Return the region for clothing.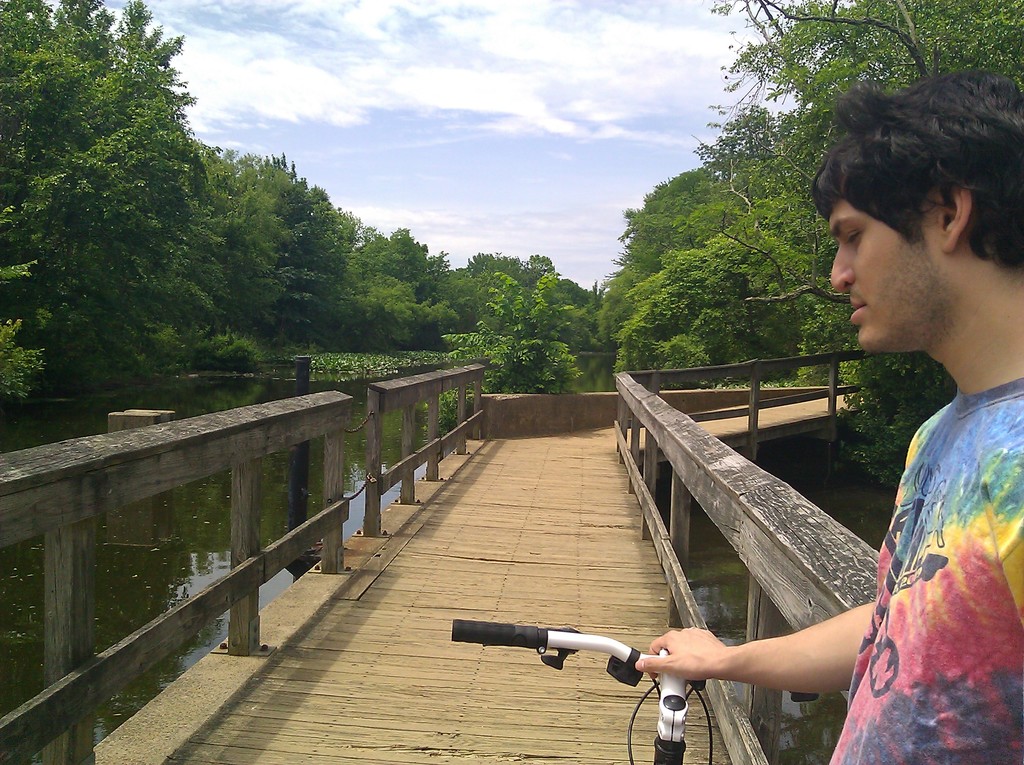
{"left": 847, "top": 378, "right": 1023, "bottom": 764}.
